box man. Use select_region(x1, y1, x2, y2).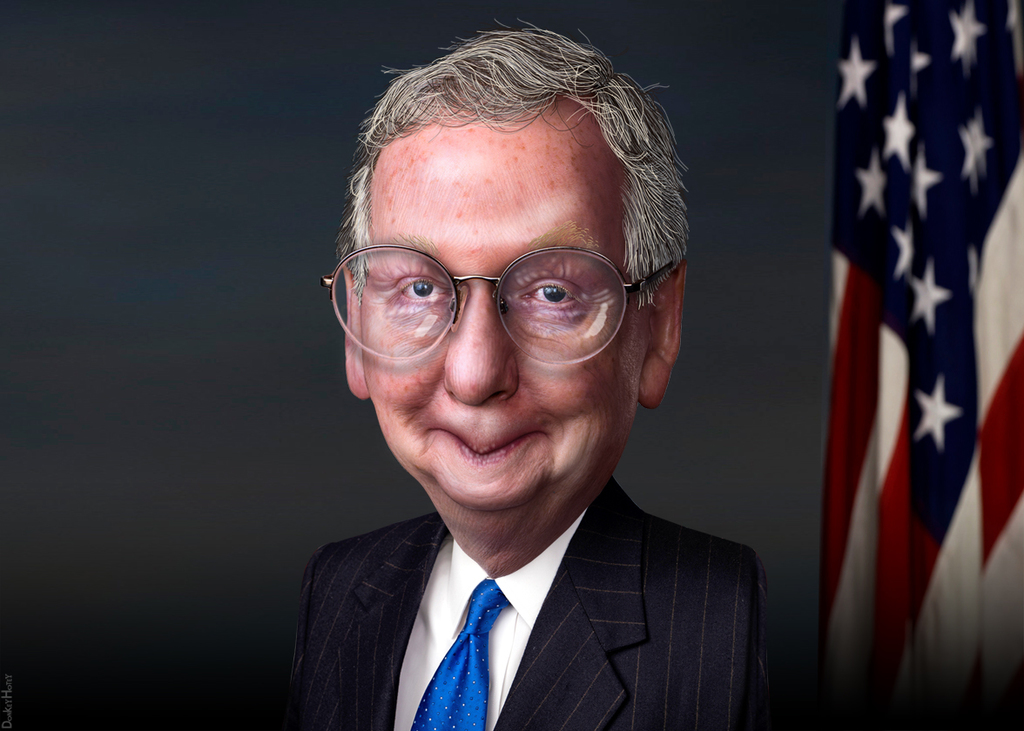
select_region(219, 30, 843, 730).
